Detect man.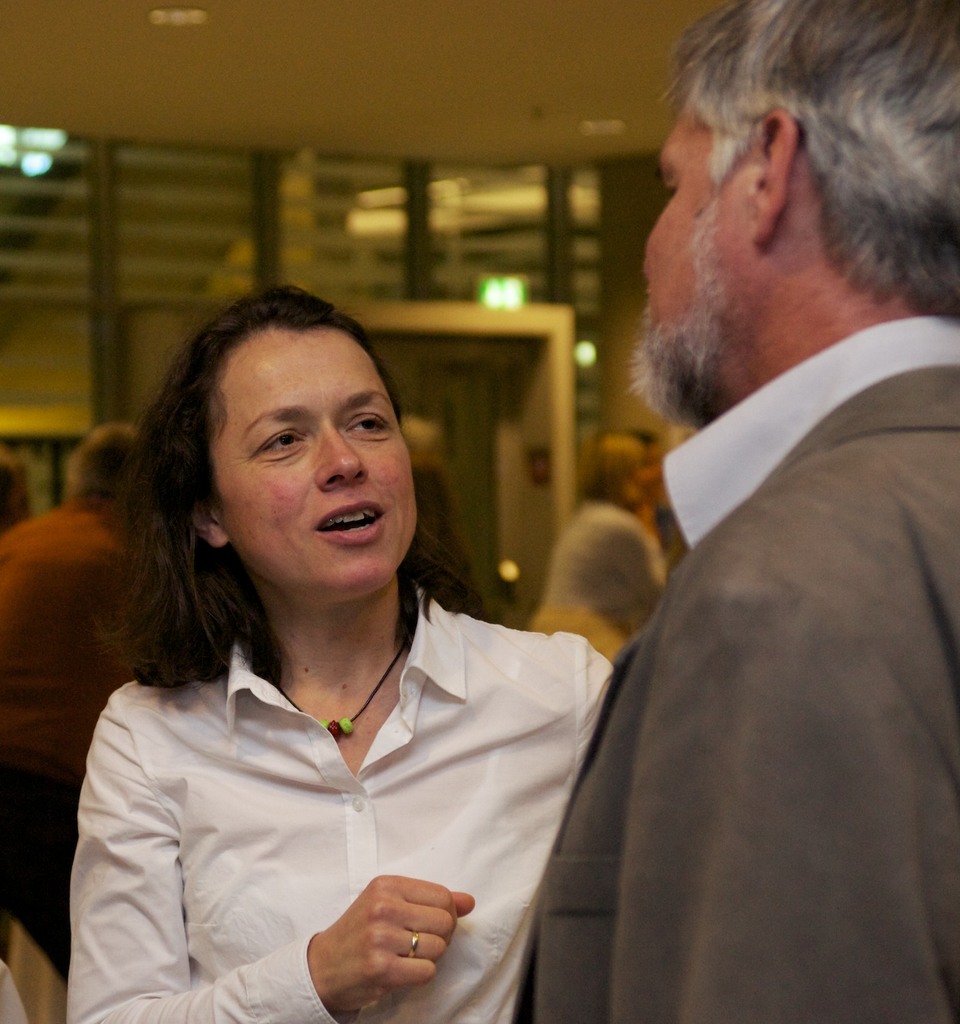
Detected at 508, 0, 959, 1023.
